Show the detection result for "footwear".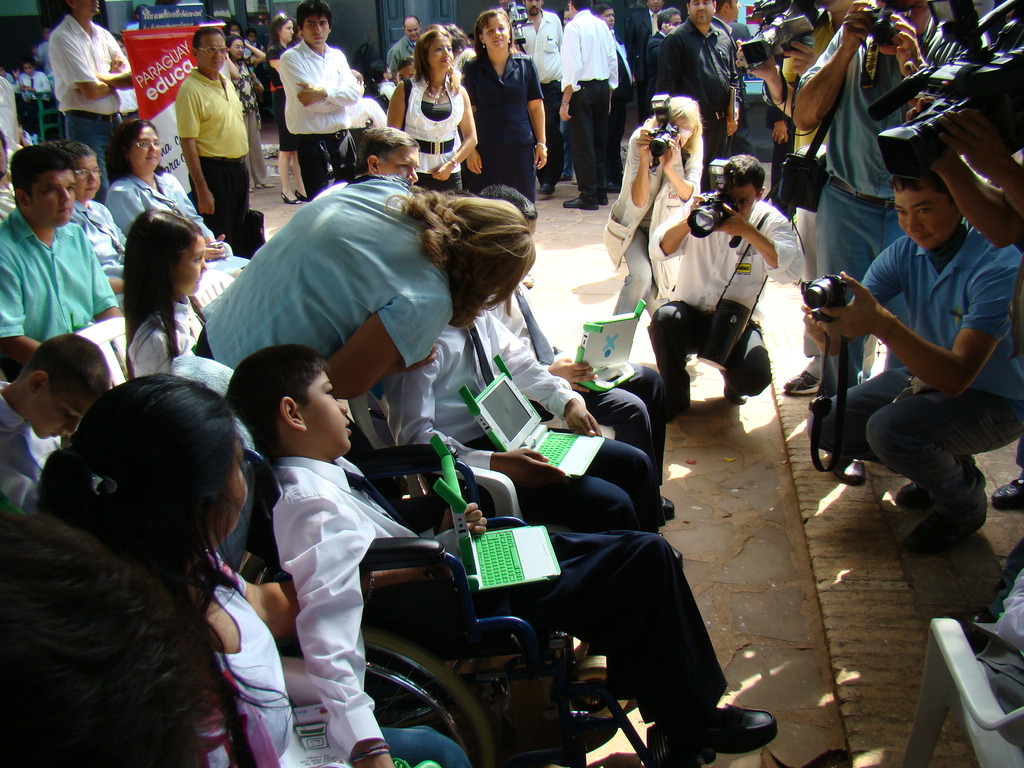
(995, 468, 1023, 506).
